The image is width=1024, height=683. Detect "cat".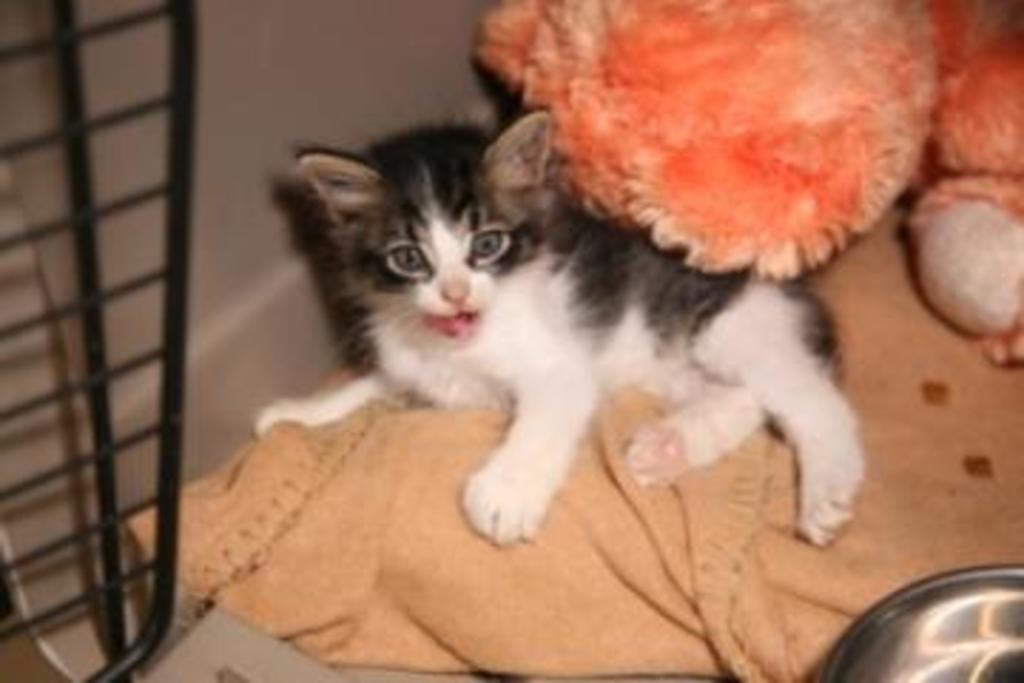
Detection: region(245, 105, 870, 552).
